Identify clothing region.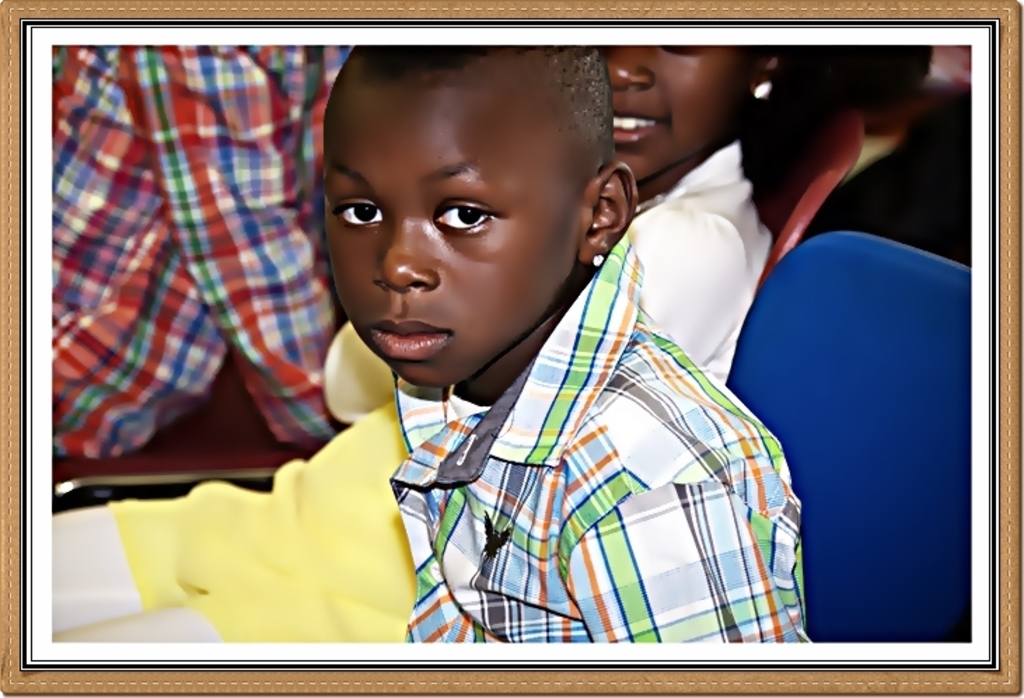
Region: box=[50, 42, 357, 461].
